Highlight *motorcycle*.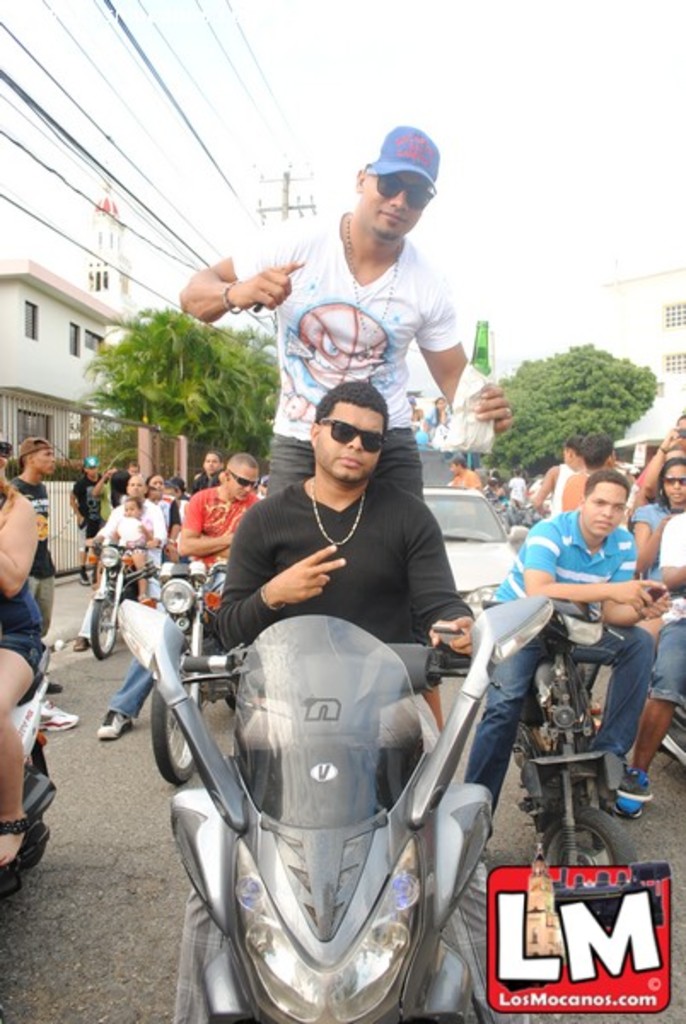
Highlighted region: bbox=[154, 563, 235, 785].
